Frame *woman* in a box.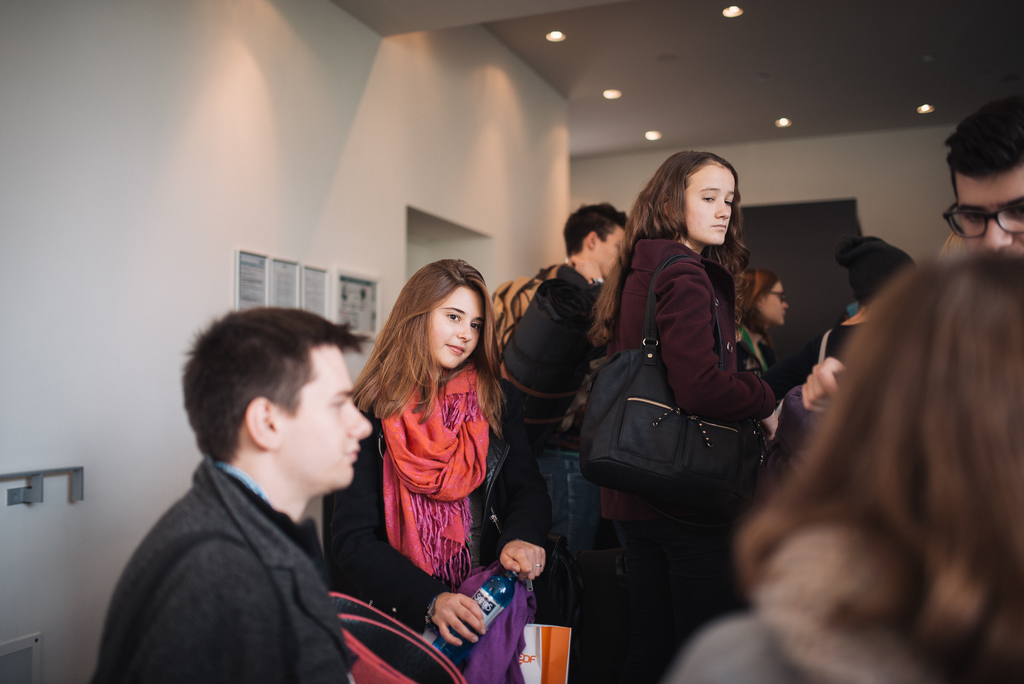
pyautogui.locateOnScreen(349, 246, 516, 647).
